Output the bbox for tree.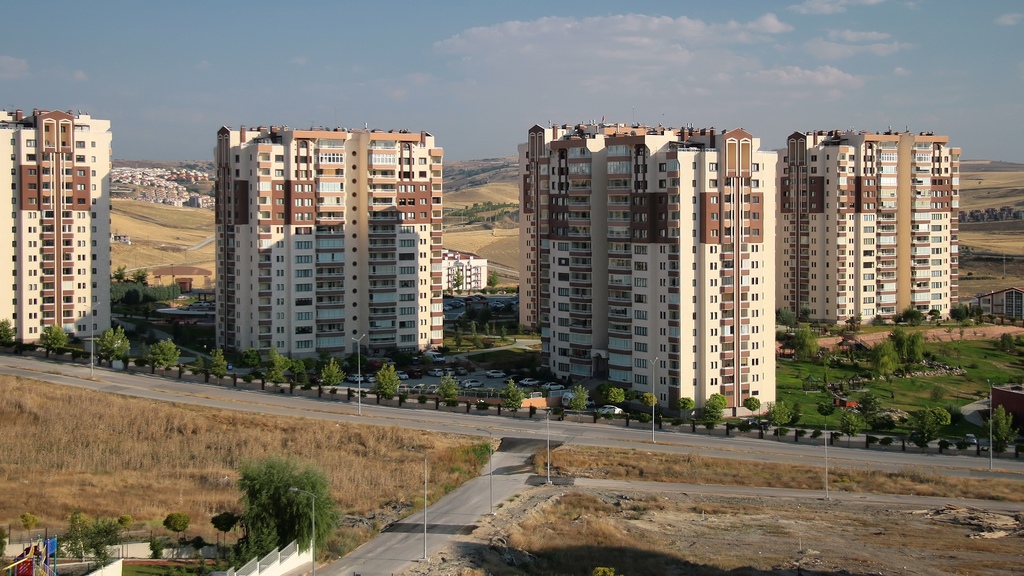
BBox(794, 325, 825, 360).
